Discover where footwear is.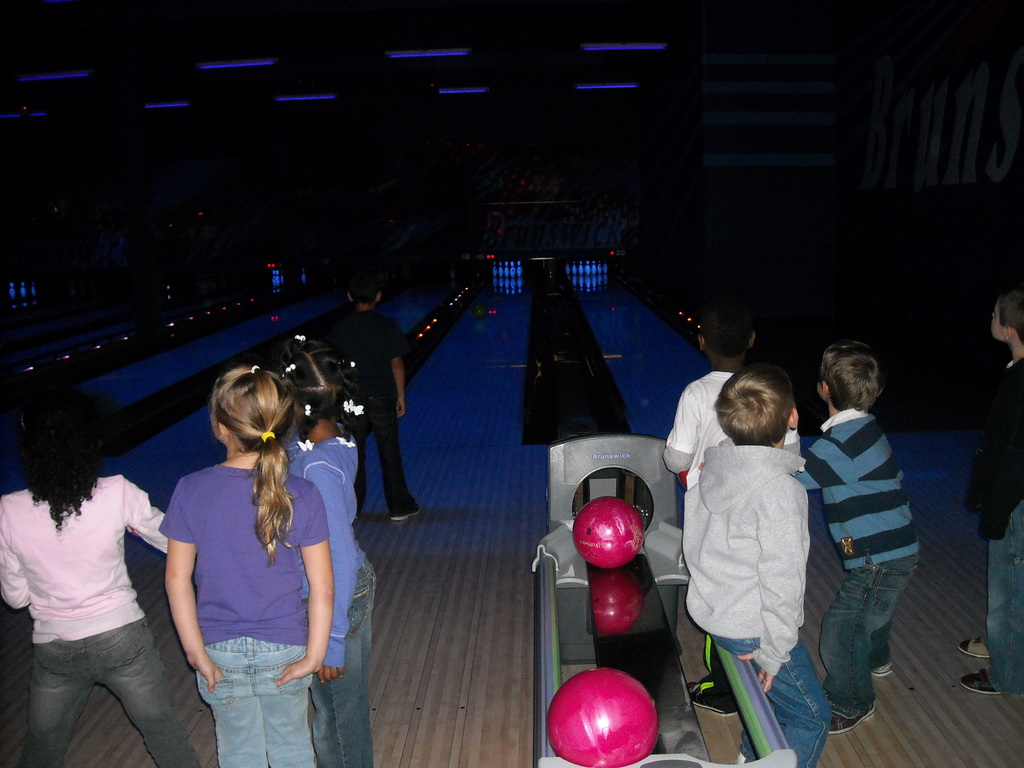
Discovered at 953, 641, 994, 666.
